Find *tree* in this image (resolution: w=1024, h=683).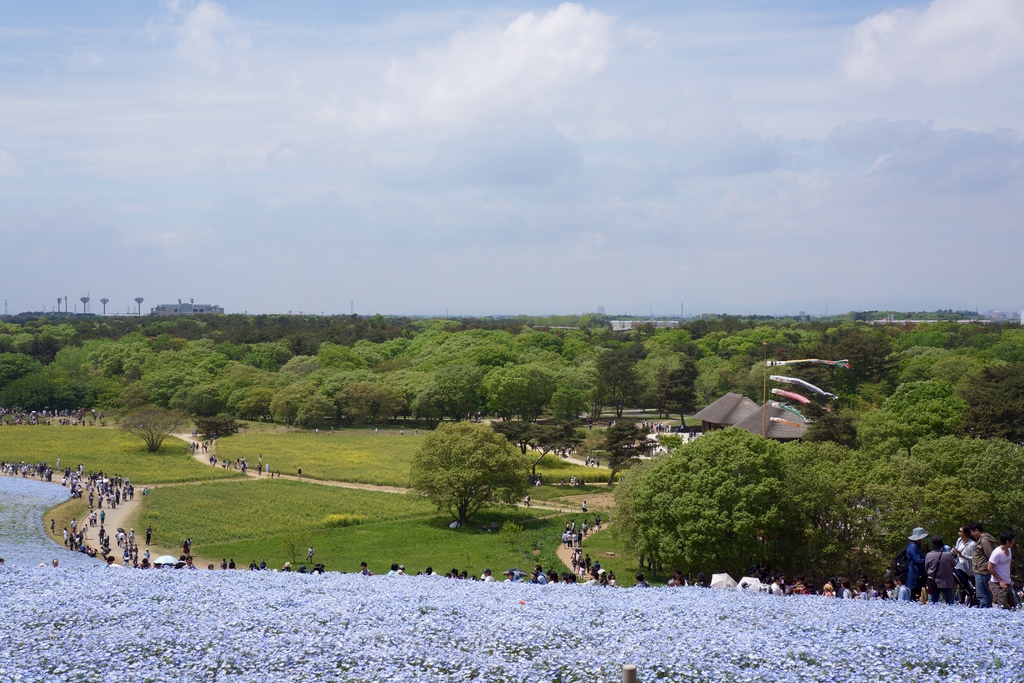
select_region(417, 407, 530, 544).
